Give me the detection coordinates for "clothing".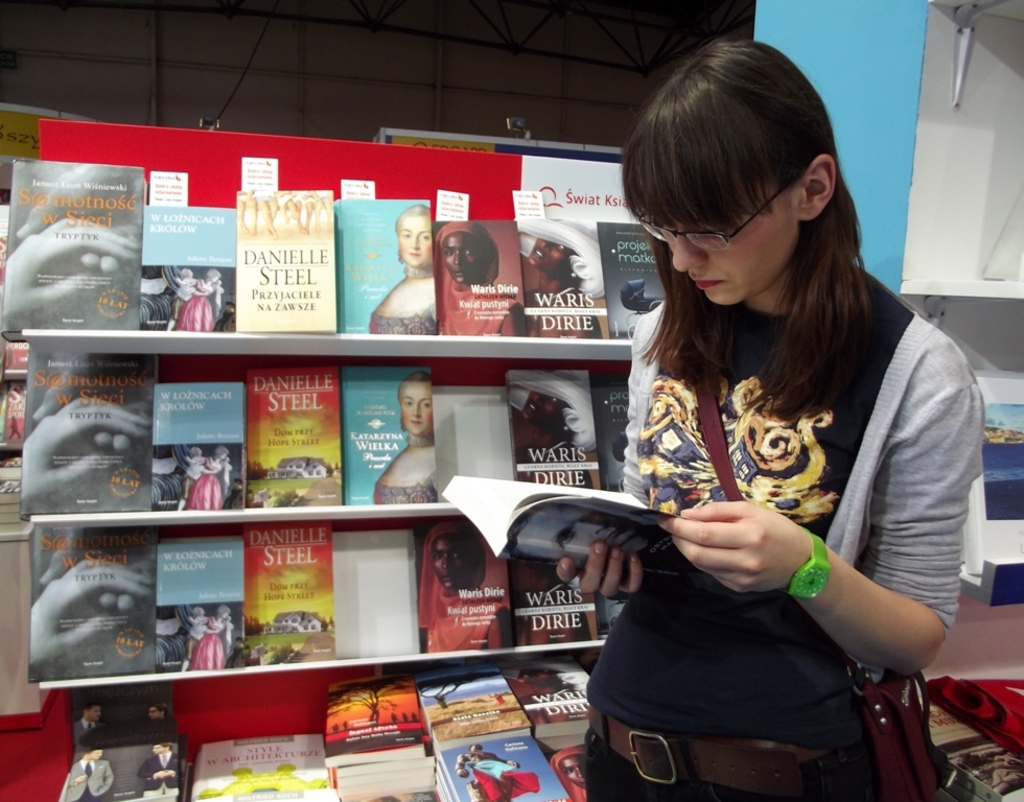
(x1=135, y1=751, x2=179, y2=801).
